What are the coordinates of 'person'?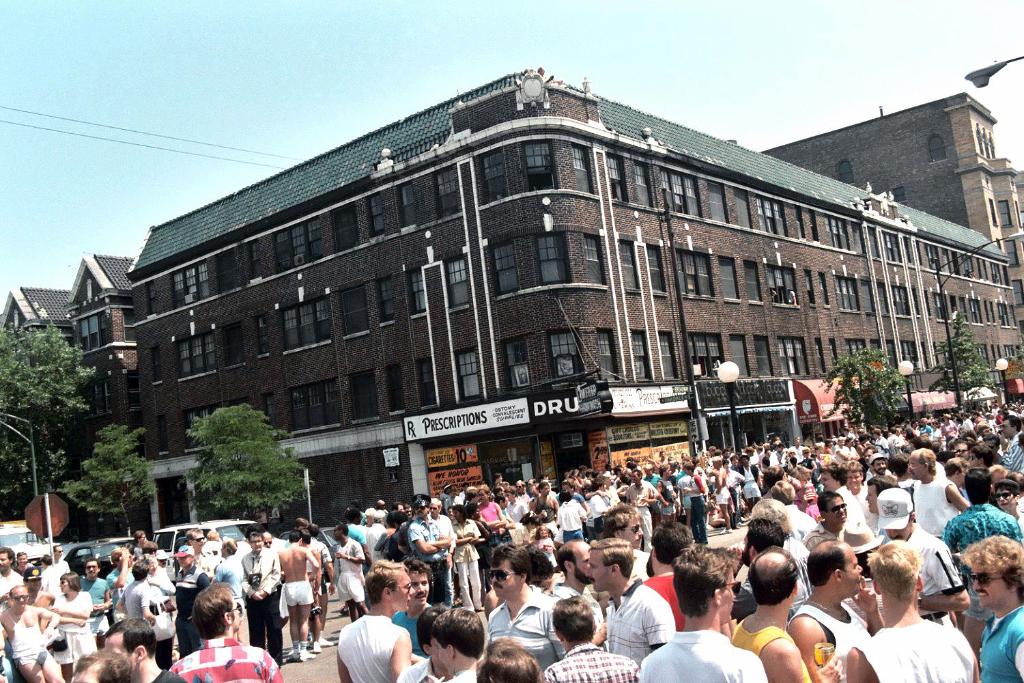
Rect(328, 520, 365, 619).
